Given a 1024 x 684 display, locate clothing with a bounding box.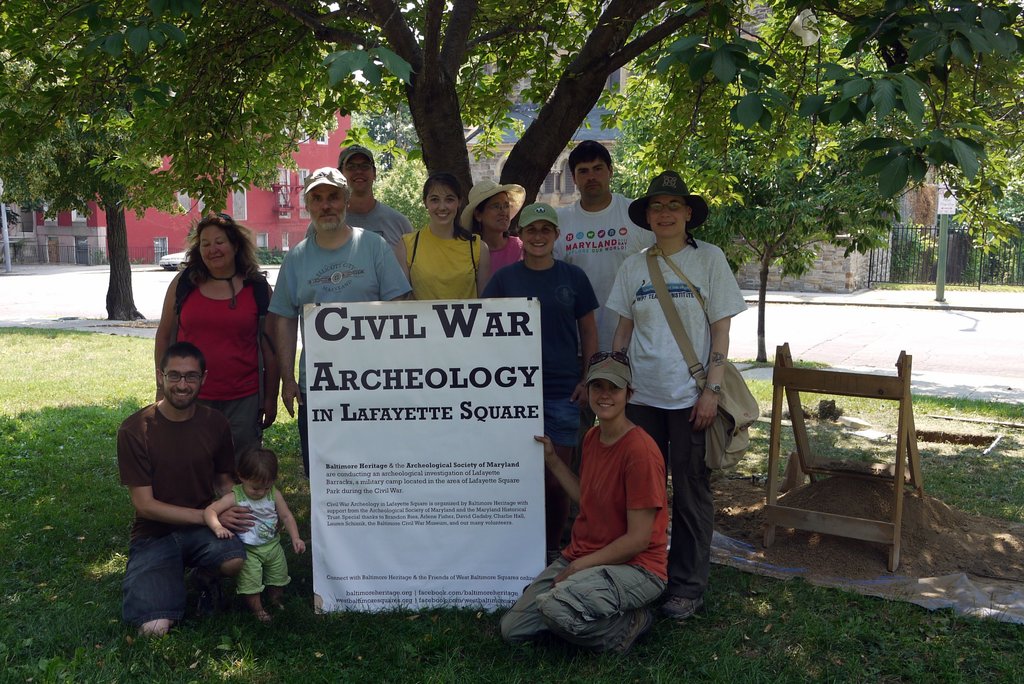
Located: [621, 223, 740, 581].
